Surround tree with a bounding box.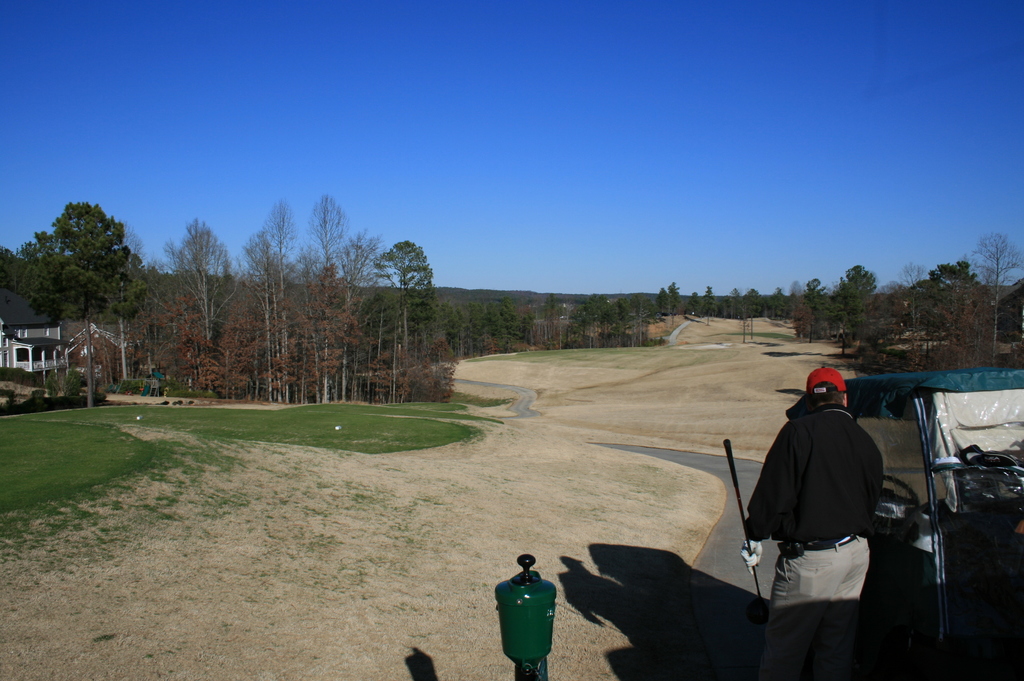
13,191,141,327.
